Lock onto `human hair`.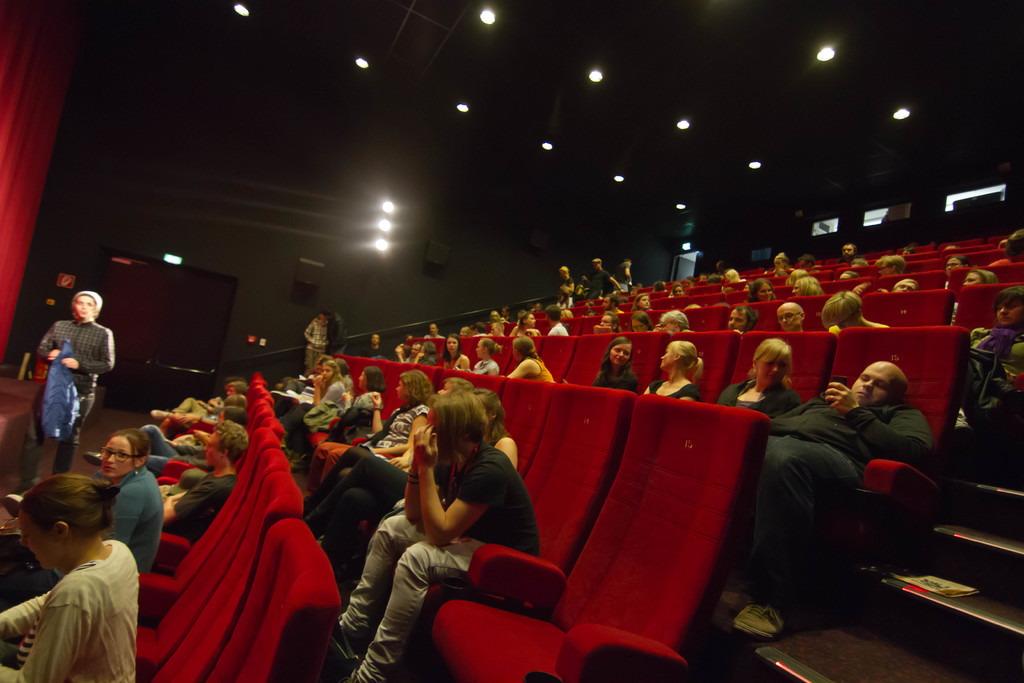
Locked: box=[850, 258, 867, 265].
